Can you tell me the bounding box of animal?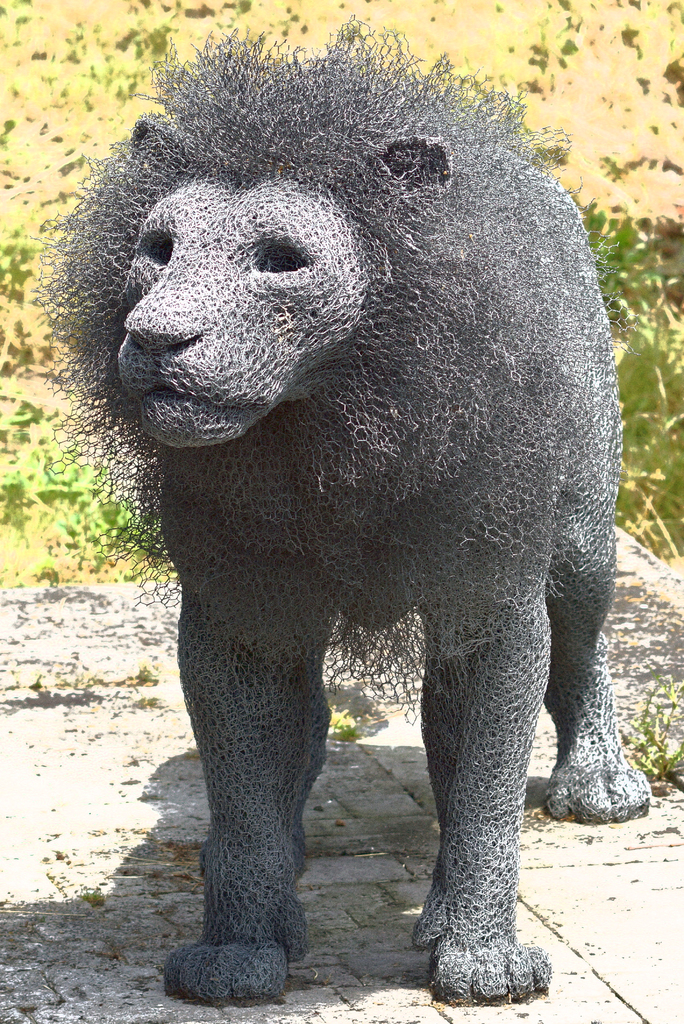
BBox(32, 22, 658, 1018).
